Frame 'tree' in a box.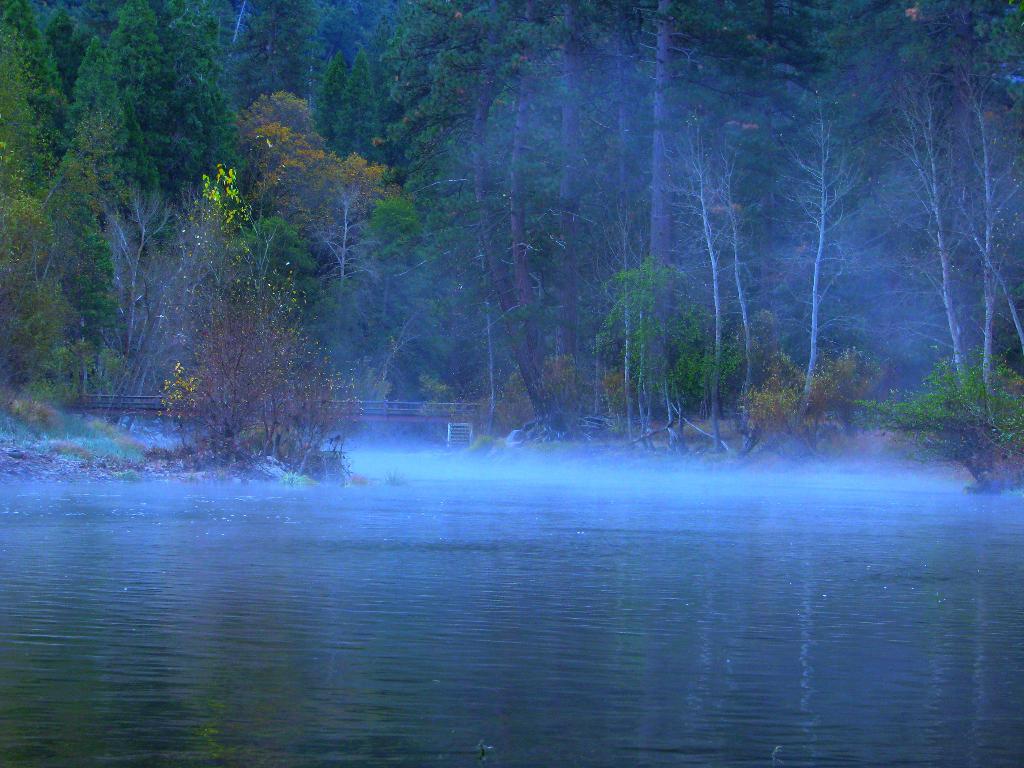
detection(43, 33, 173, 241).
